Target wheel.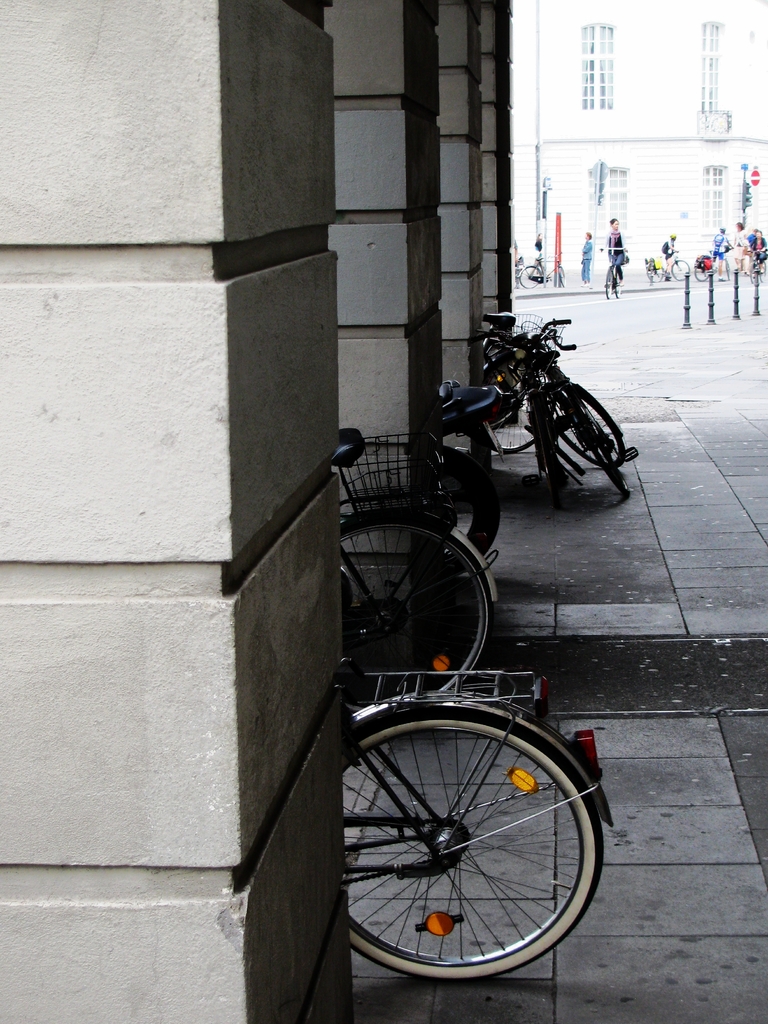
Target region: pyautogui.locateOnScreen(342, 668, 607, 995).
